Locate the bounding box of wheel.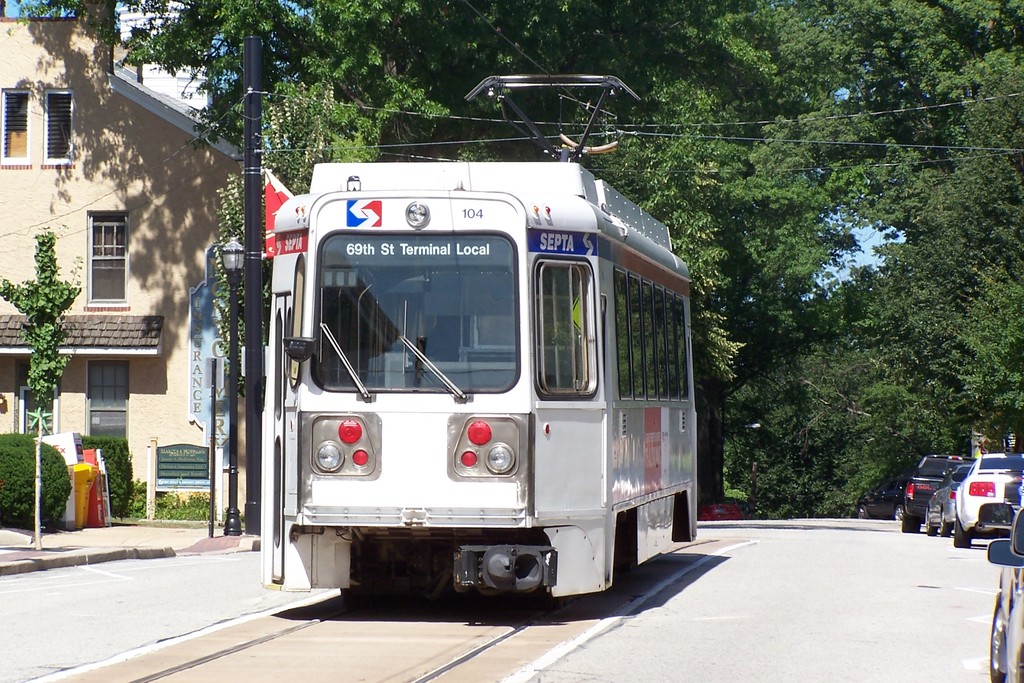
Bounding box: locate(940, 506, 952, 540).
